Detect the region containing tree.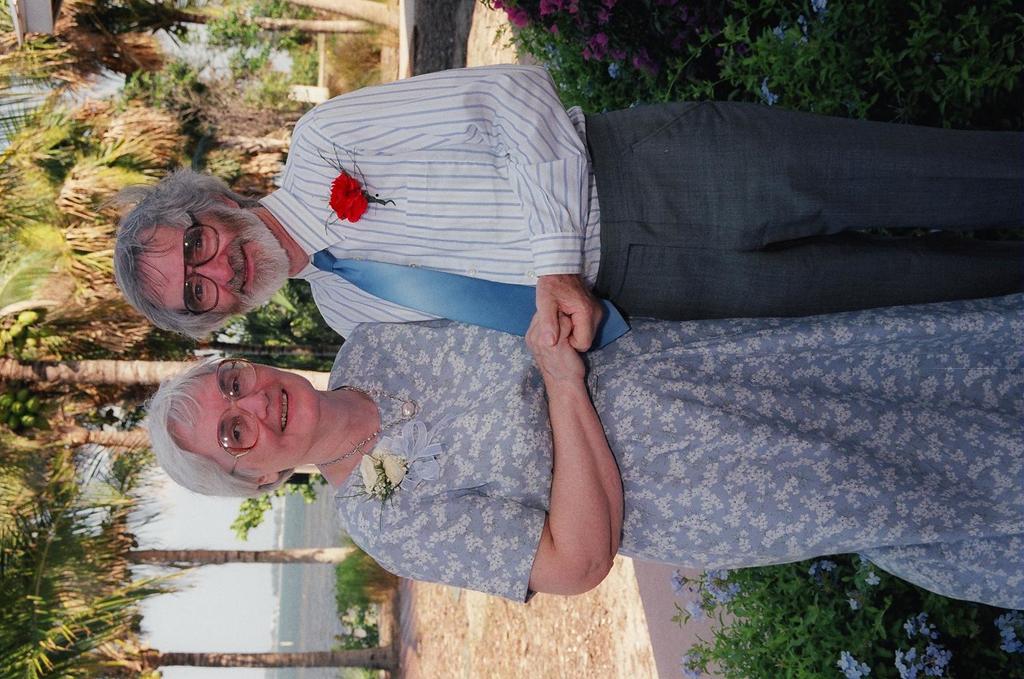
locate(0, 461, 362, 639).
